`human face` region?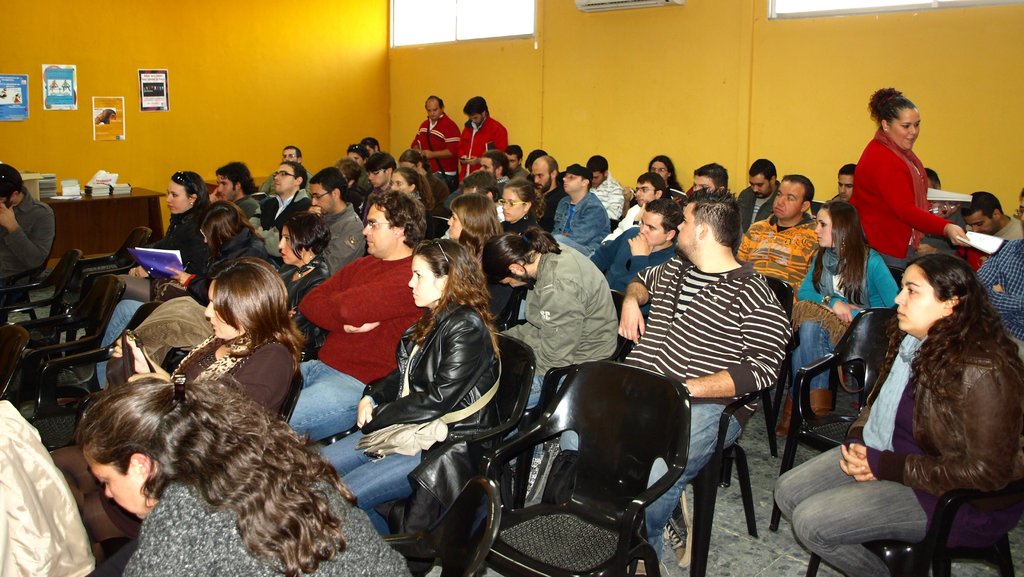
[left=390, top=172, right=410, bottom=194]
